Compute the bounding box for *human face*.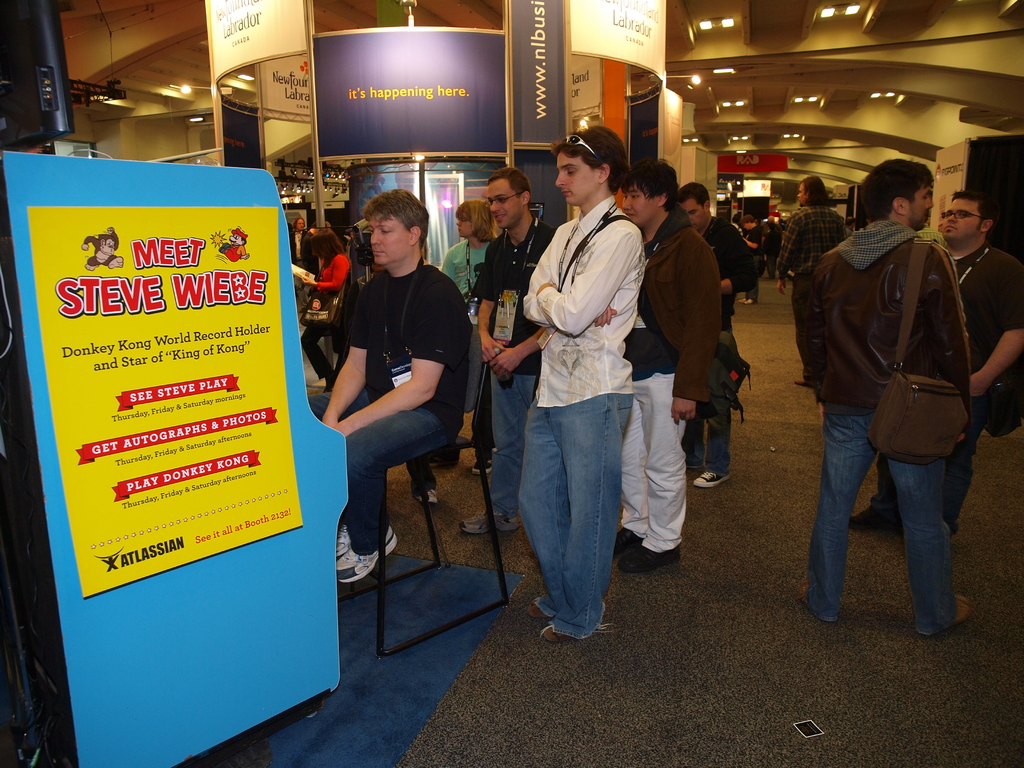
bbox=(939, 198, 984, 240).
